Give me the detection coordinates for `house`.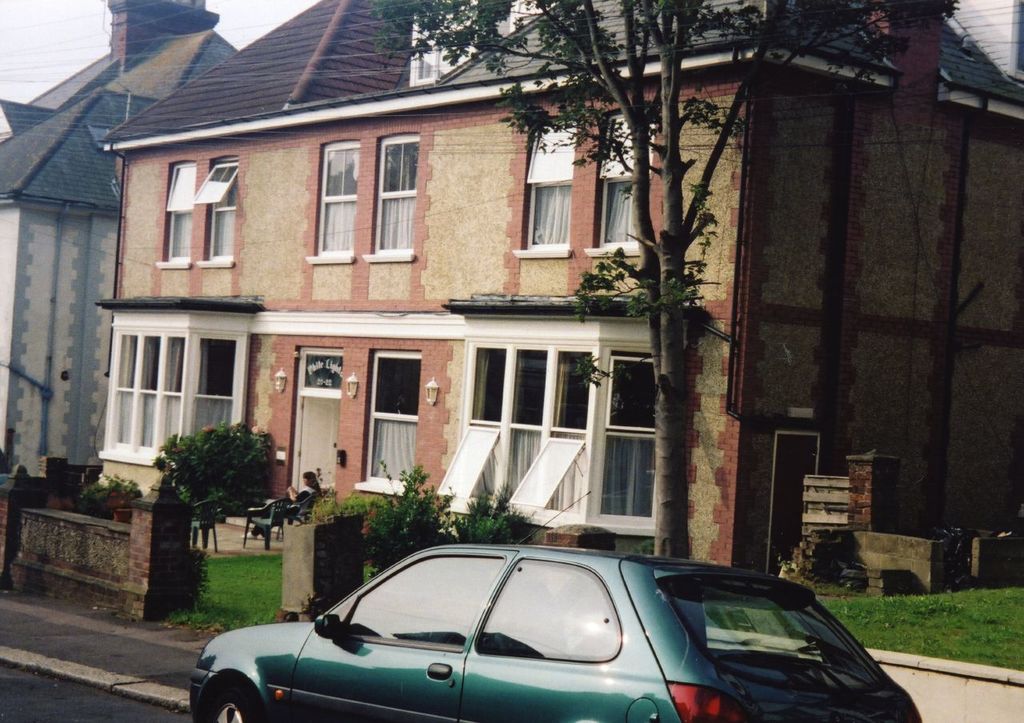
0/2/950/572.
